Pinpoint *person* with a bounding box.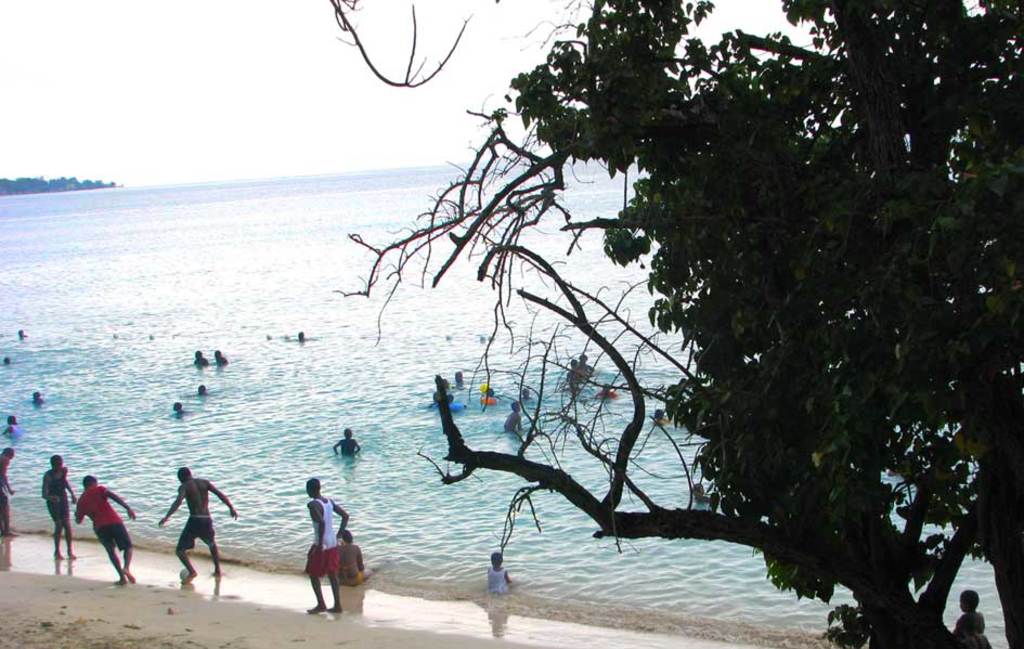
[484,548,517,585].
